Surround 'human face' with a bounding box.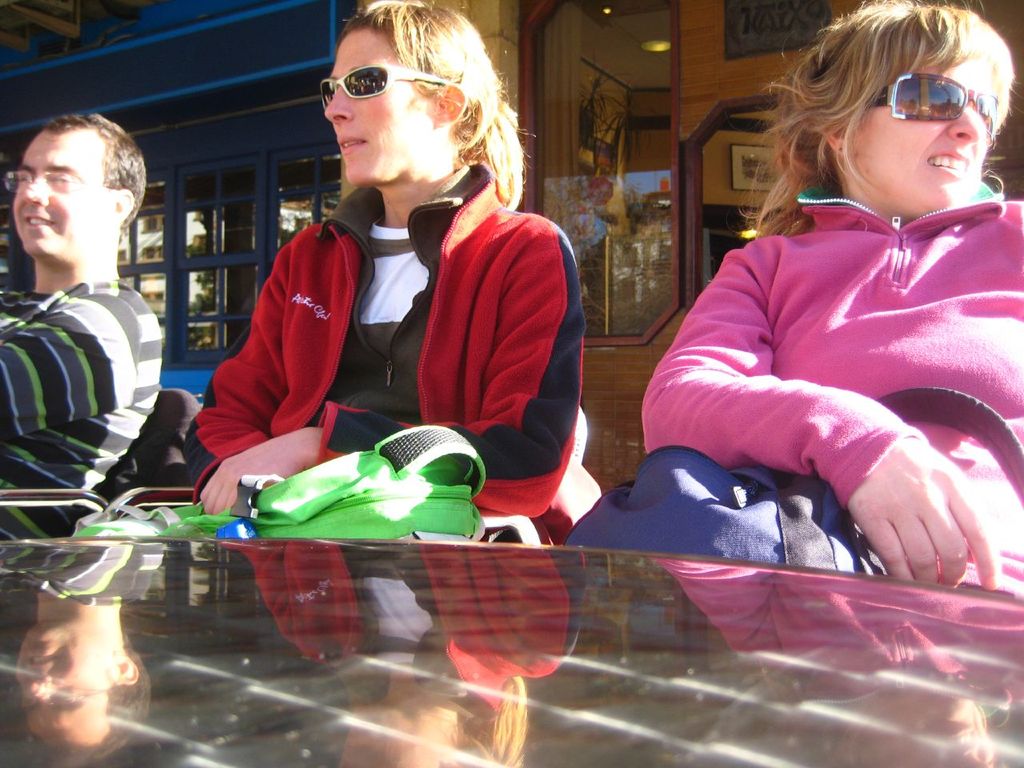
(x1=12, y1=128, x2=113, y2=258).
